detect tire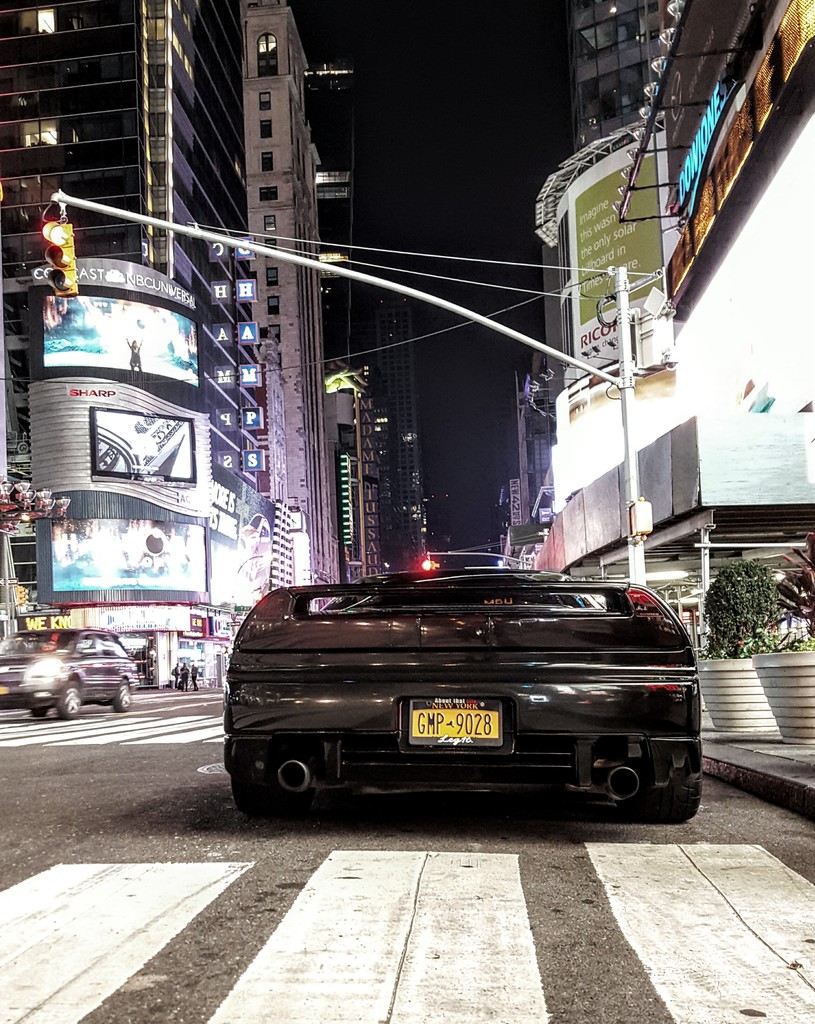
rect(33, 707, 51, 719)
